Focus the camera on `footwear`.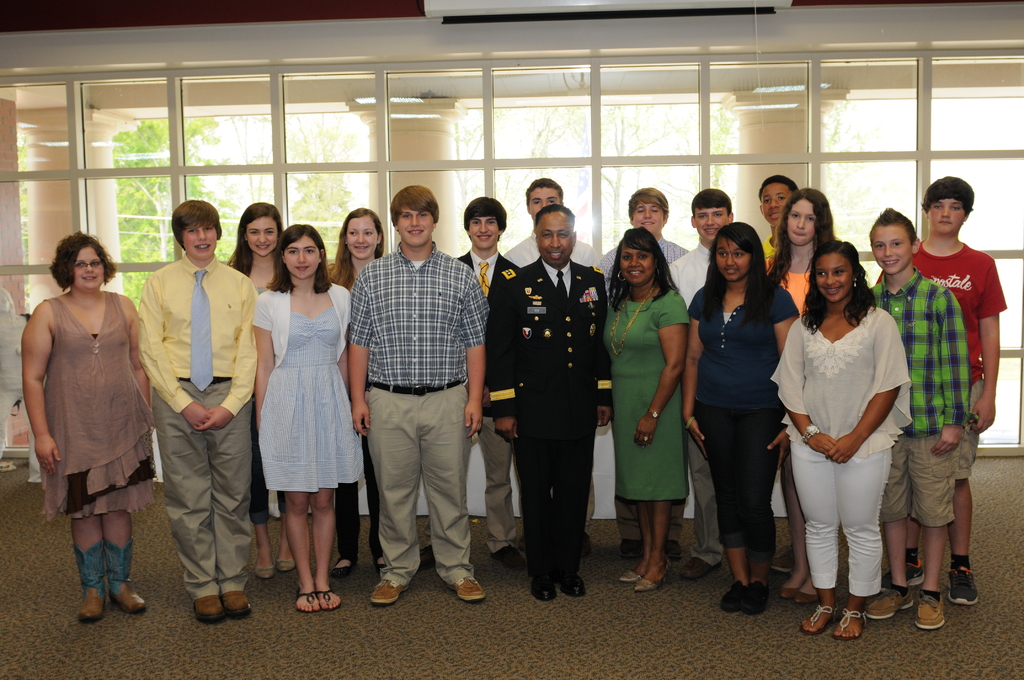
Focus region: bbox(311, 581, 339, 615).
